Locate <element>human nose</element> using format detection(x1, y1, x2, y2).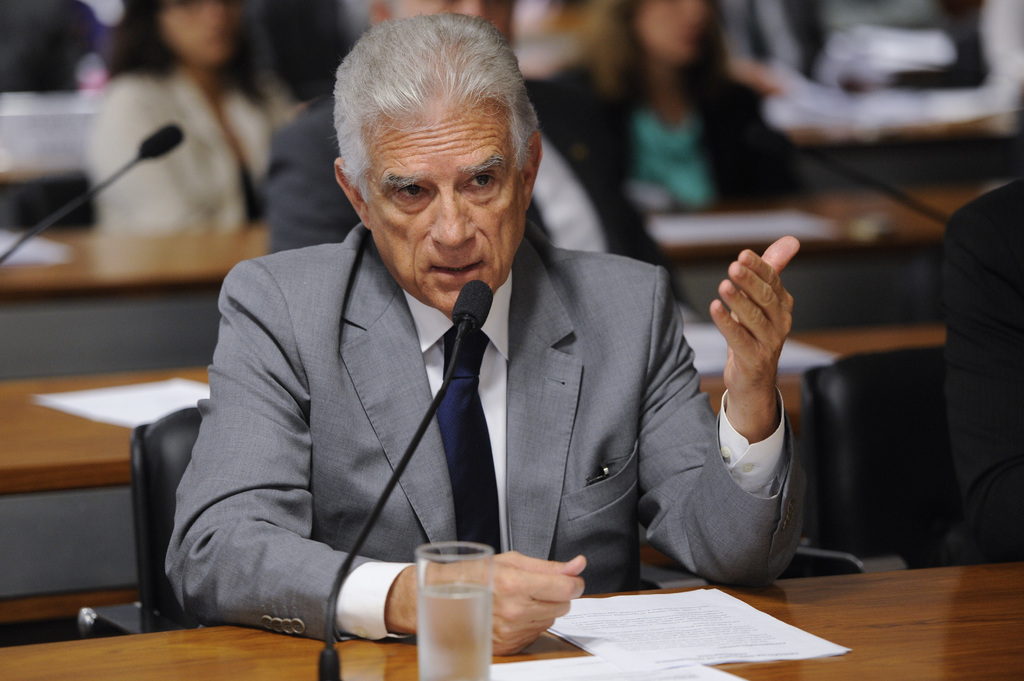
detection(430, 195, 476, 248).
